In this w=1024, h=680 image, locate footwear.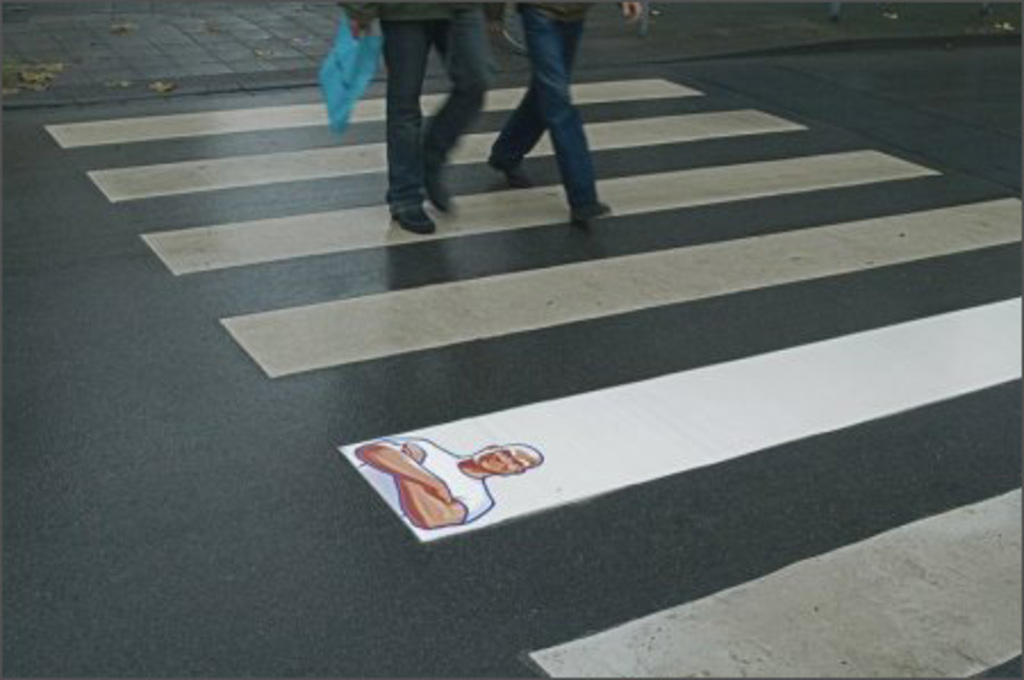
Bounding box: <box>492,146,526,180</box>.
